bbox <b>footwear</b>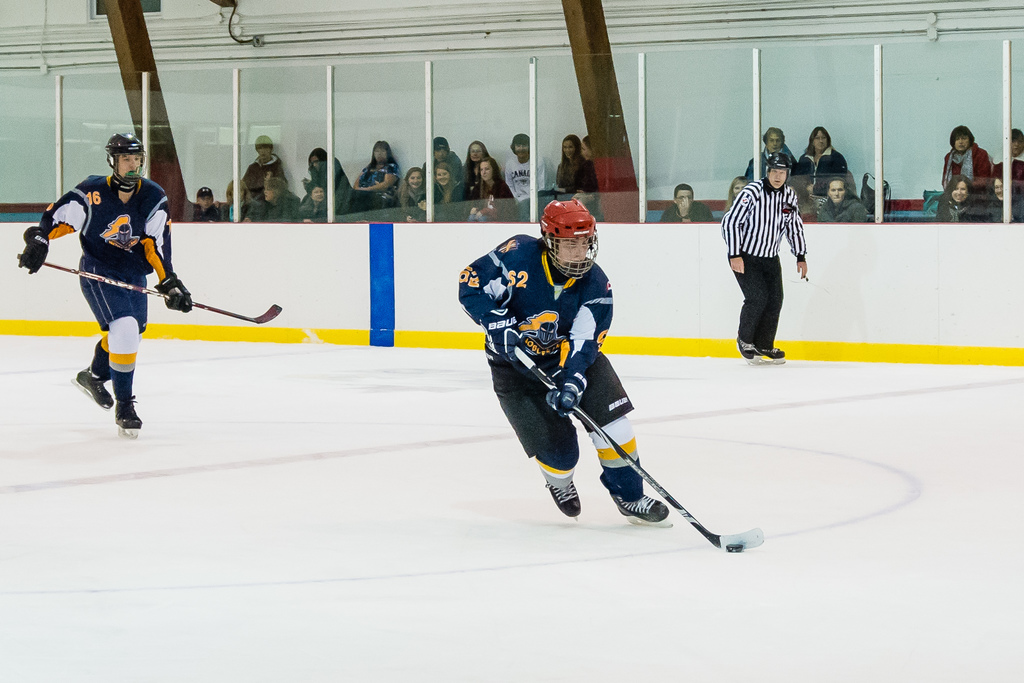
762, 342, 785, 359
